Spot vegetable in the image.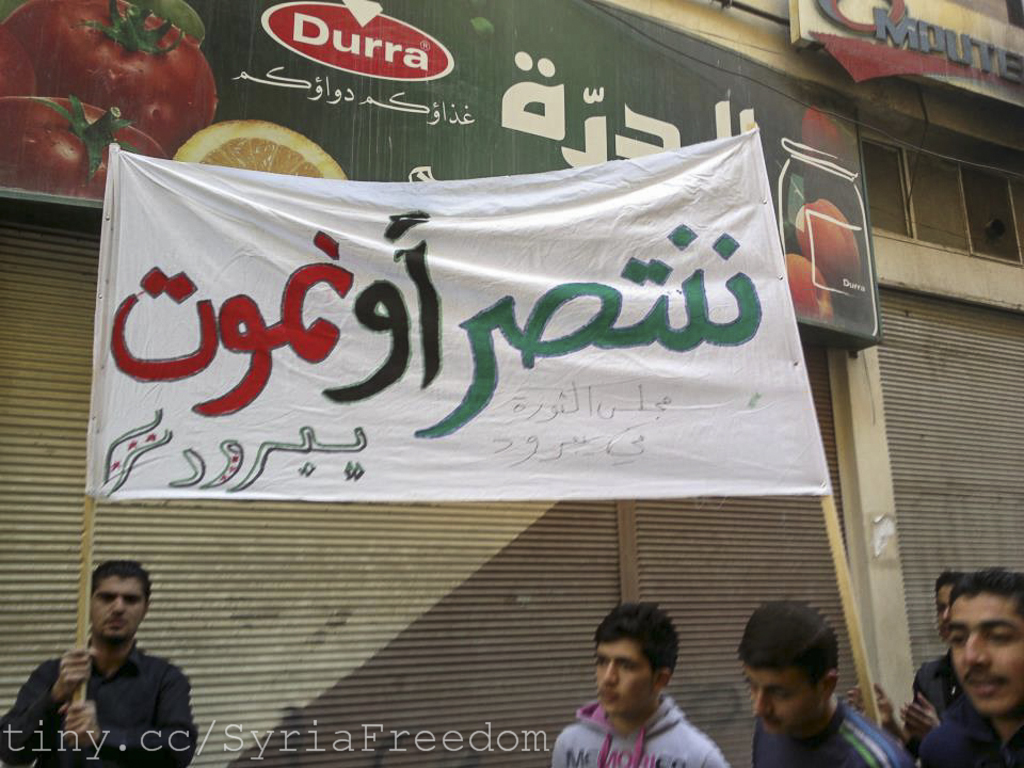
vegetable found at 0:97:169:197.
